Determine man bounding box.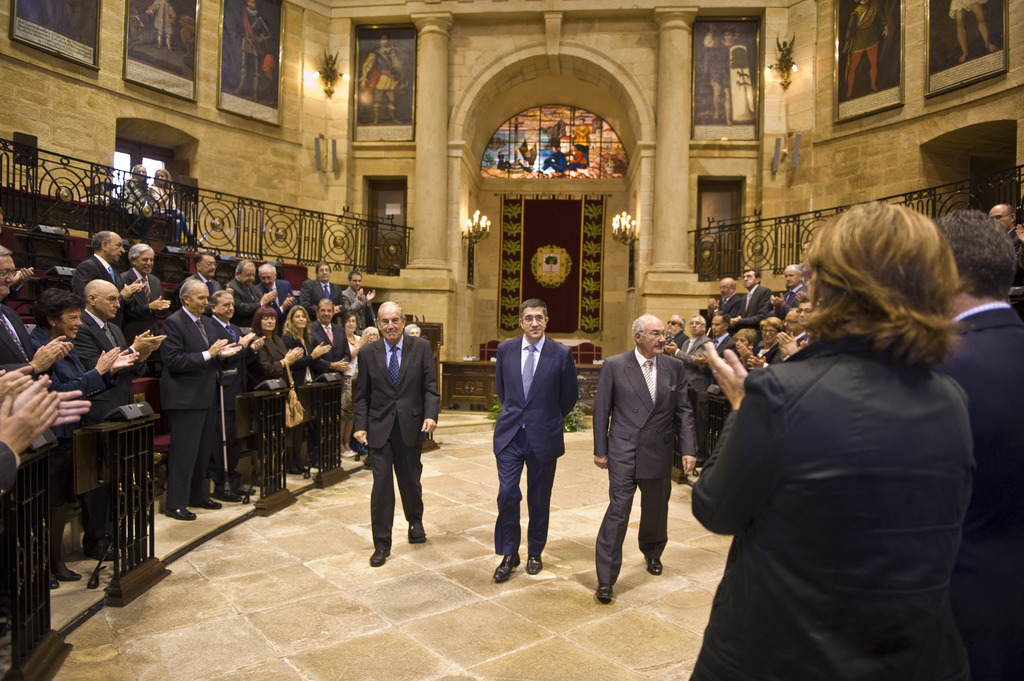
Determined: x1=345 y1=271 x2=384 y2=333.
